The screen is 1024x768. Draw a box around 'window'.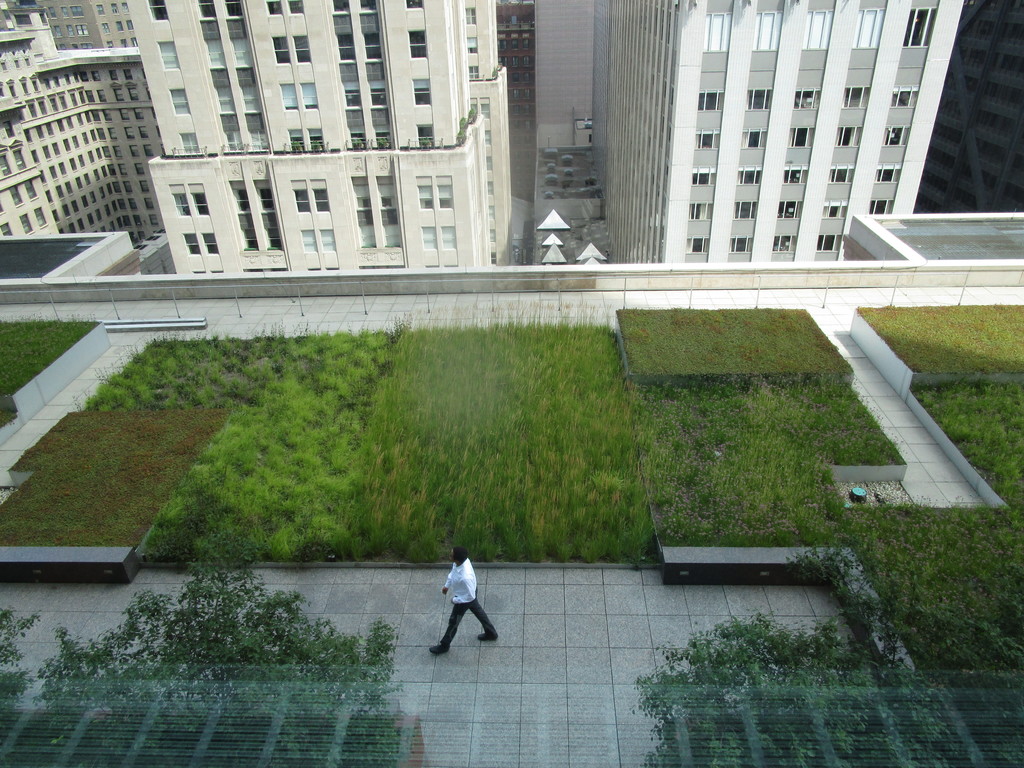
x1=488 y1=228 x2=498 y2=244.
